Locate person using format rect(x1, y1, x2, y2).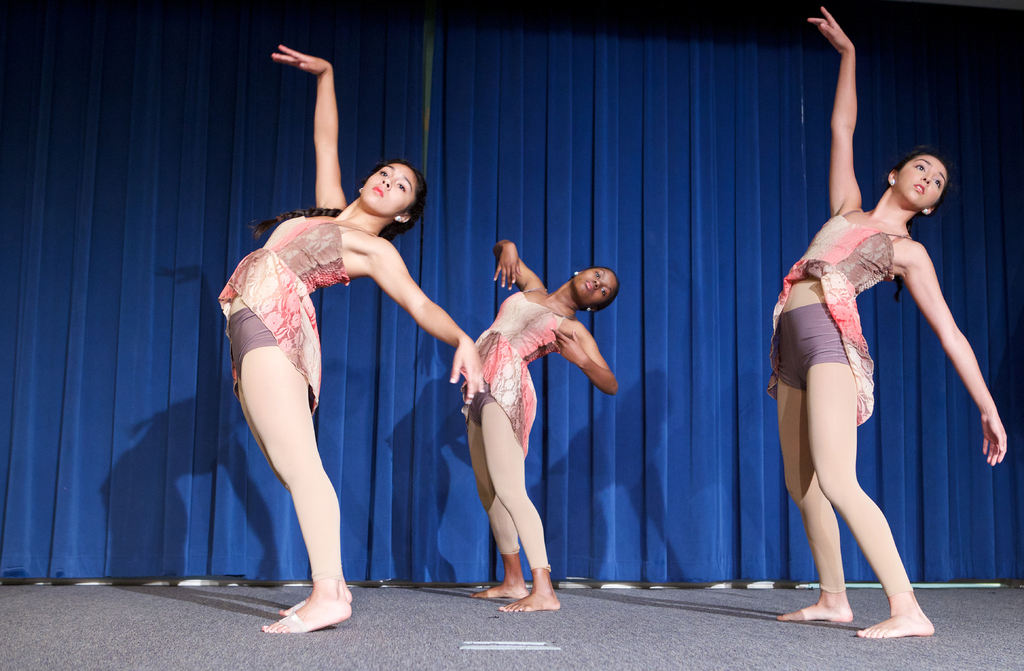
rect(215, 43, 490, 638).
